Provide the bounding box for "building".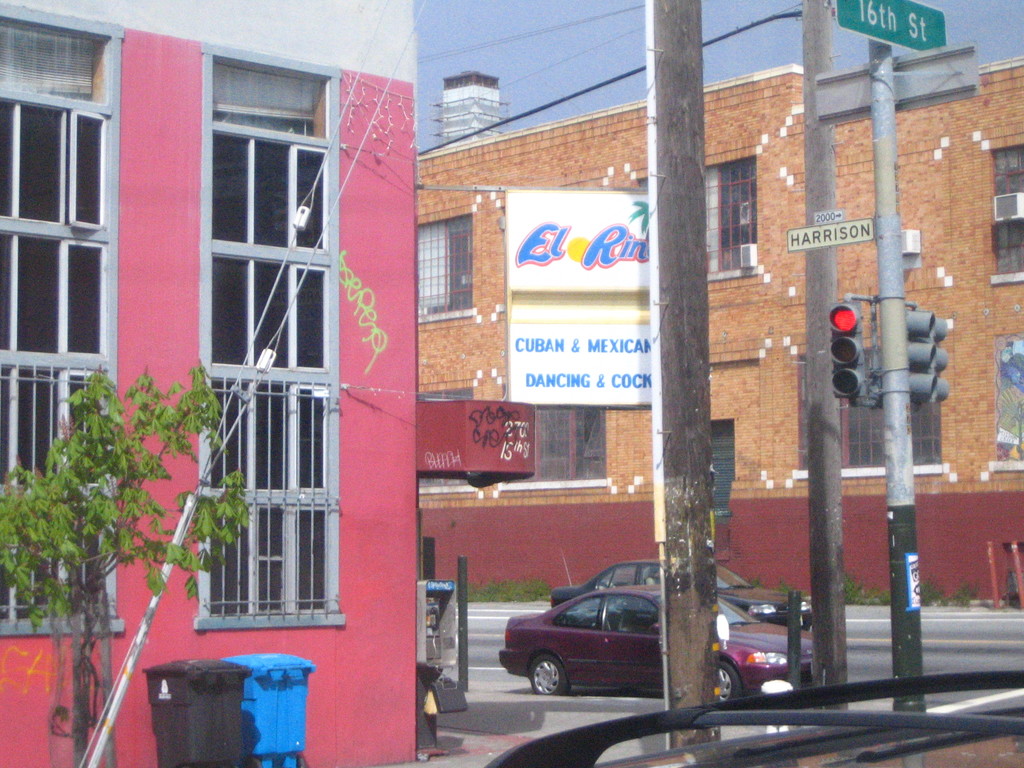
0/0/418/767.
